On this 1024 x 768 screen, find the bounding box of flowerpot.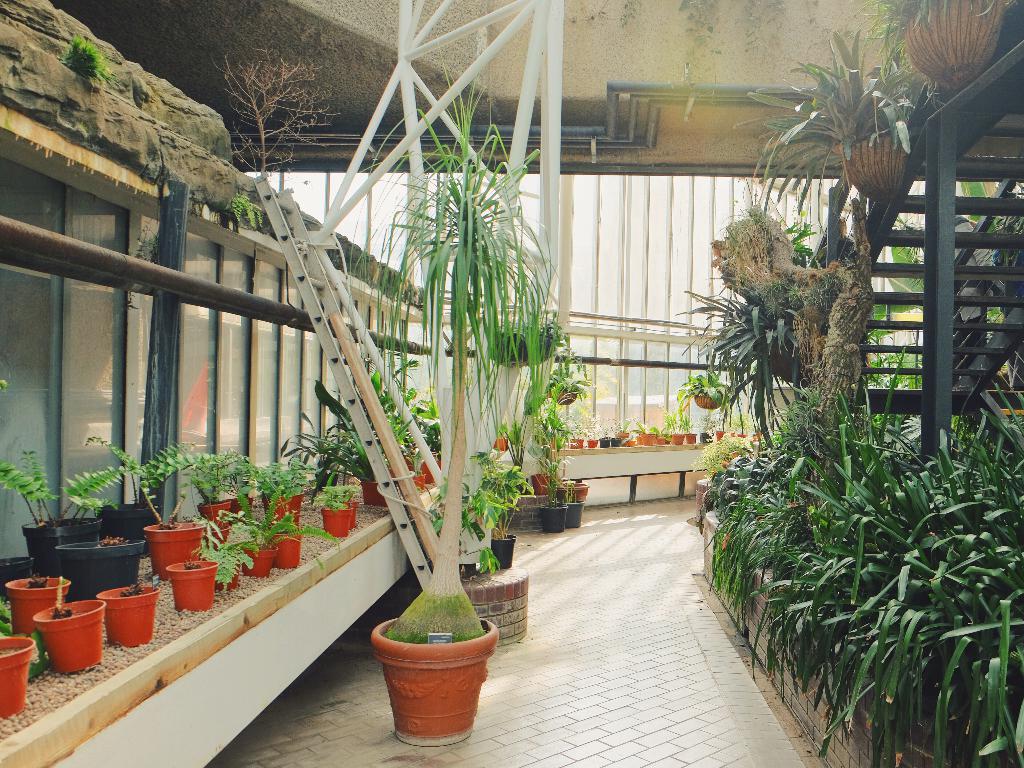
Bounding box: (833, 138, 907, 198).
